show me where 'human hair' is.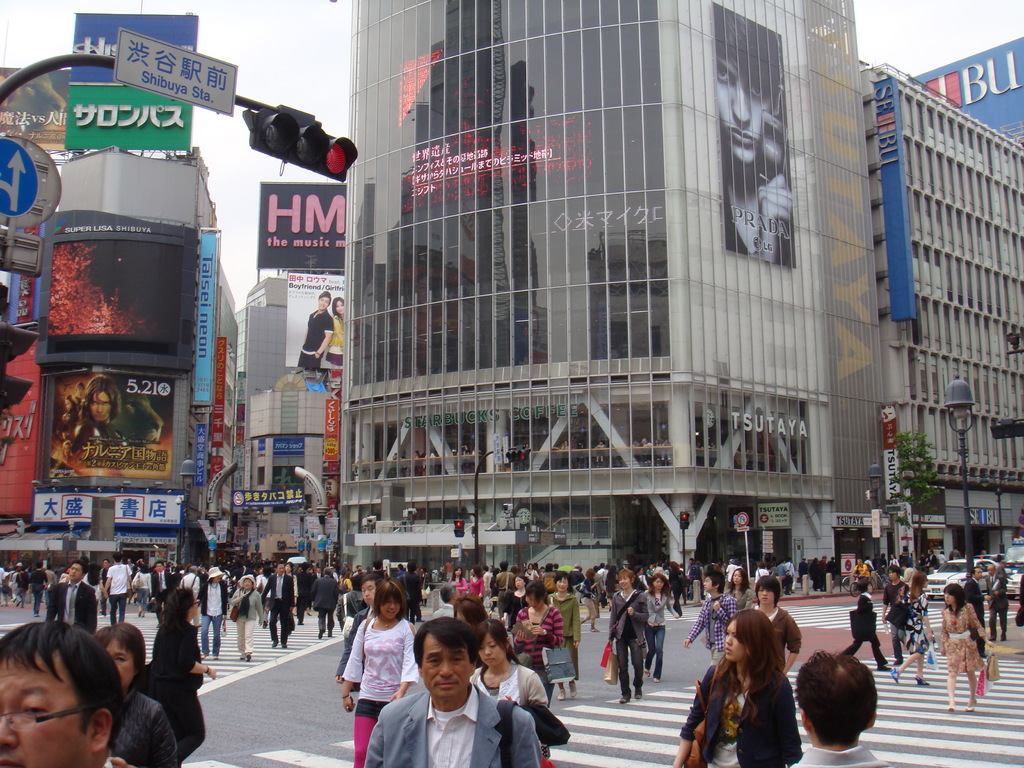
'human hair' is at bbox(552, 569, 572, 594).
